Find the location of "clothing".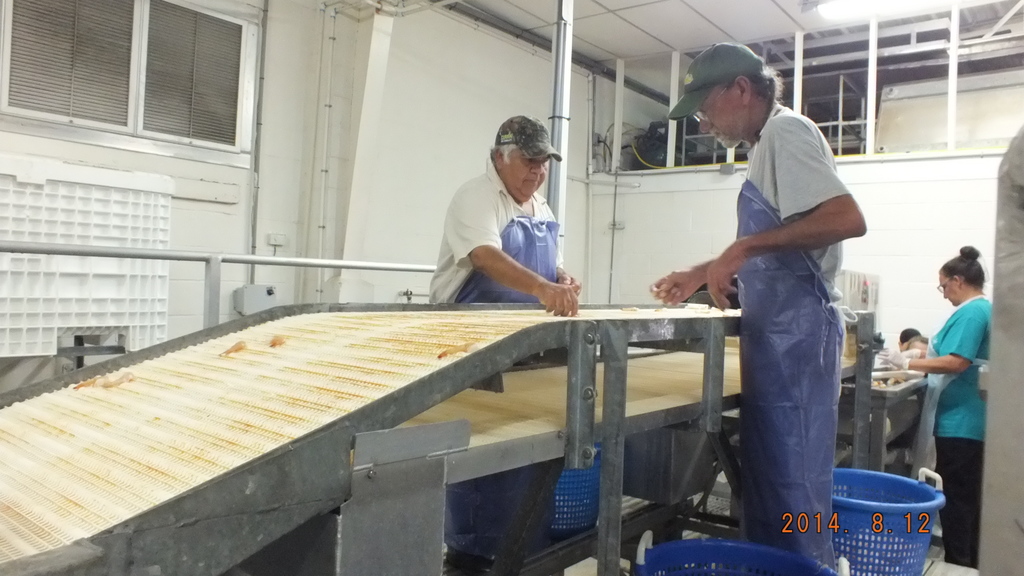
Location: rect(733, 104, 856, 571).
